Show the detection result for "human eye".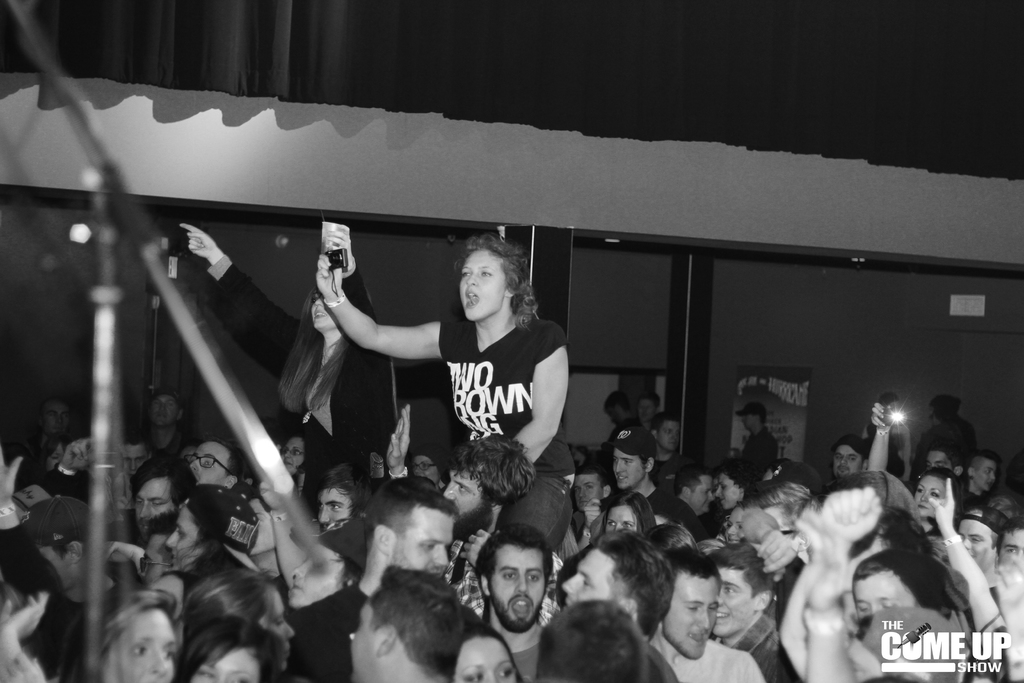
box(625, 520, 637, 527).
